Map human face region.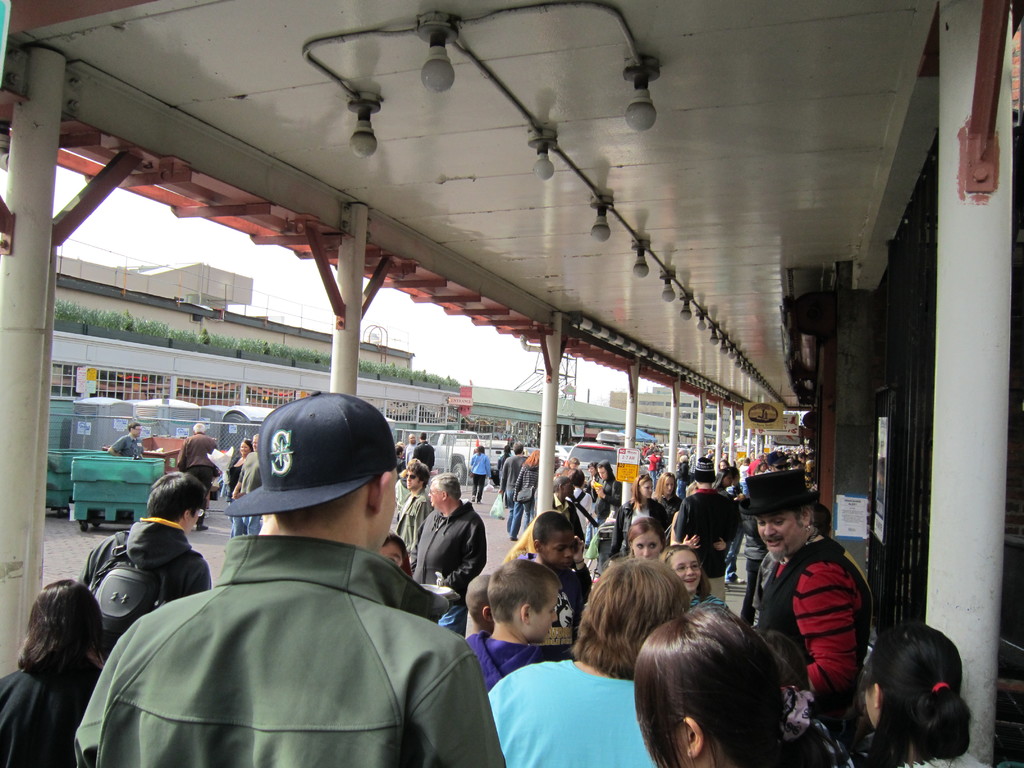
Mapped to [666,480,672,499].
